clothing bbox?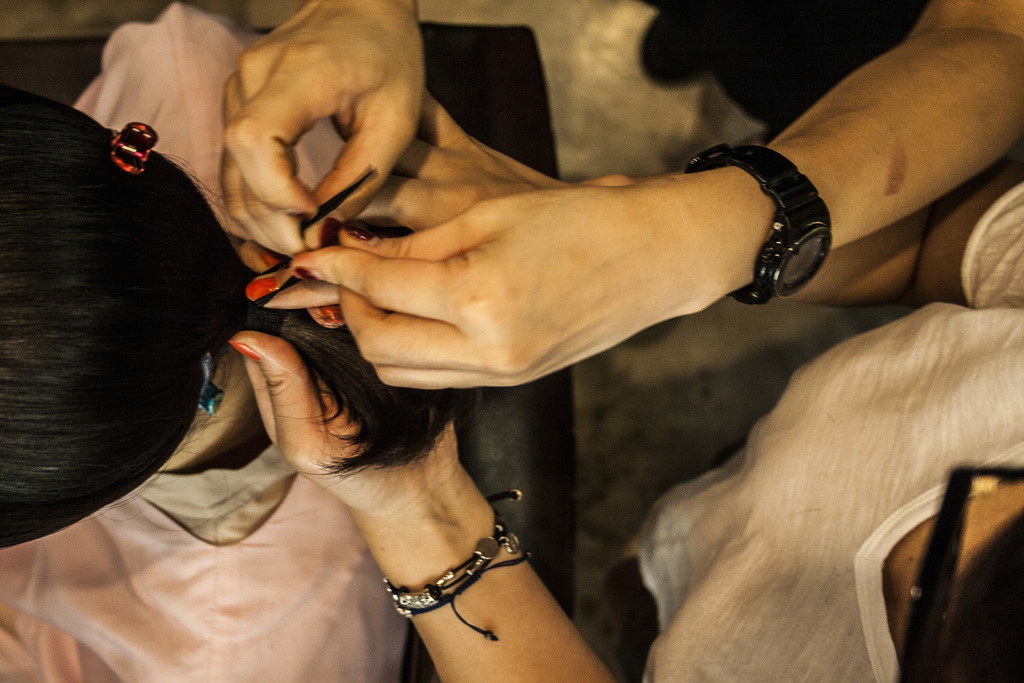
left=638, top=0, right=920, bottom=128
